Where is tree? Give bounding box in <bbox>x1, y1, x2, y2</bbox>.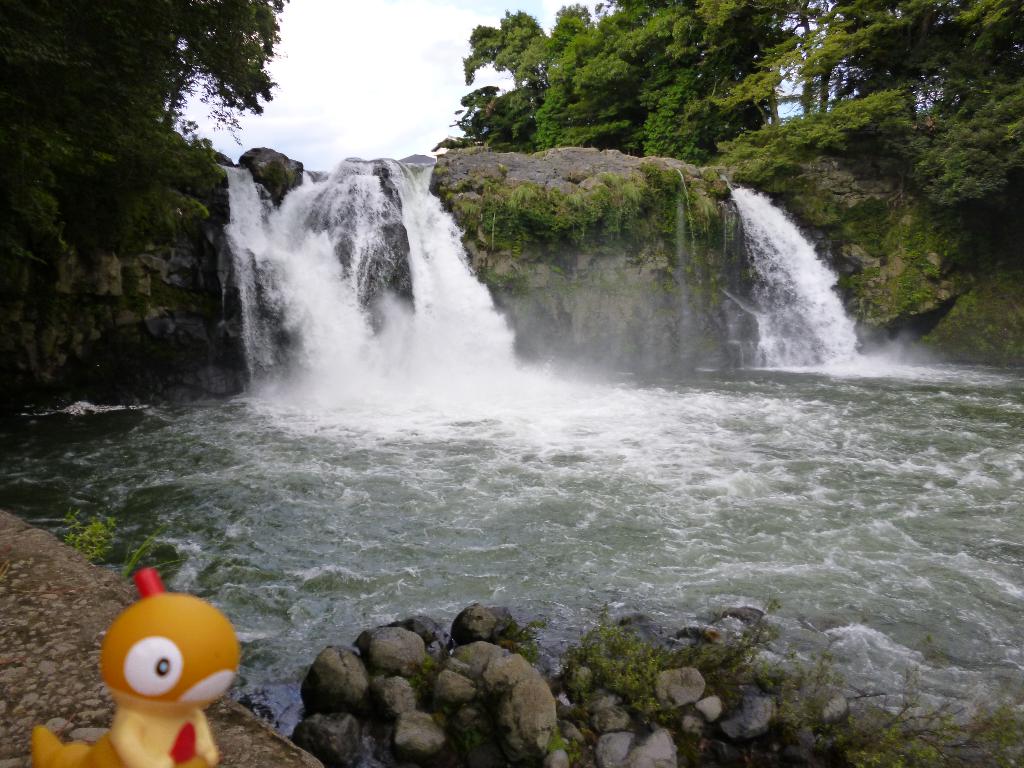
<bbox>0, 0, 287, 217</bbox>.
